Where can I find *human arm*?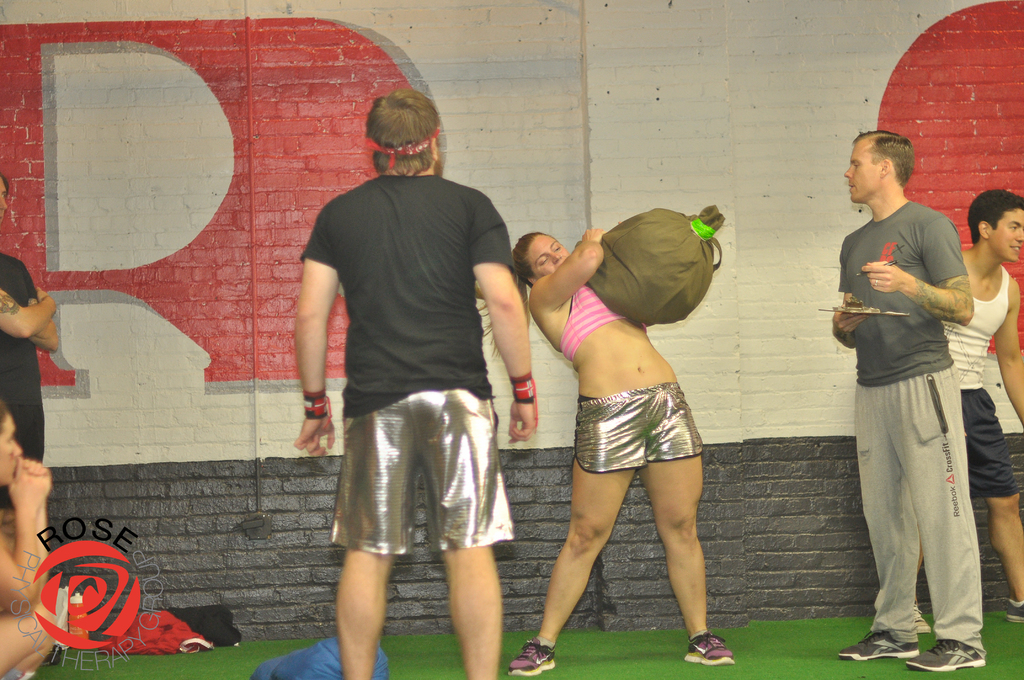
You can find it at [826, 292, 866, 343].
